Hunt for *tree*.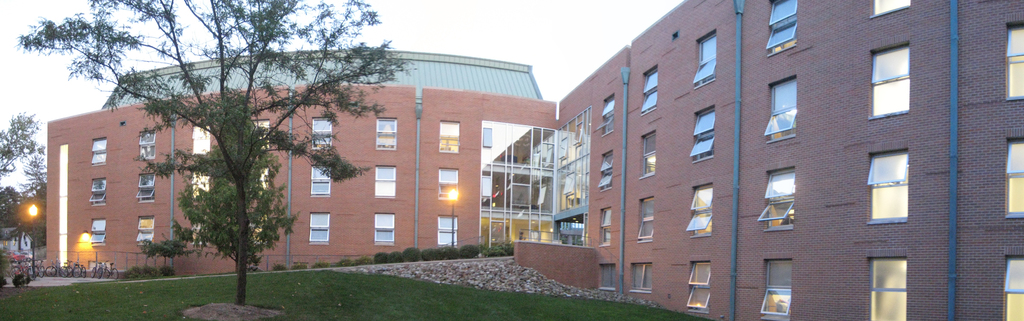
Hunted down at (x1=19, y1=0, x2=416, y2=305).
